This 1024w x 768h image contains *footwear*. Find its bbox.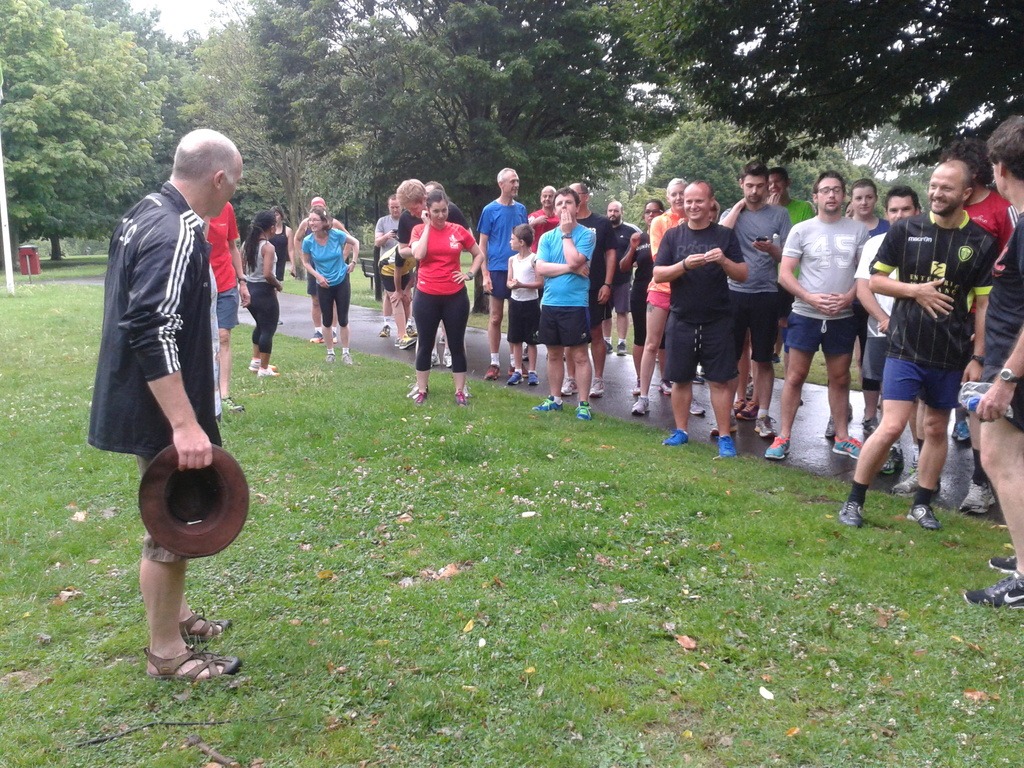
[618, 340, 630, 355].
